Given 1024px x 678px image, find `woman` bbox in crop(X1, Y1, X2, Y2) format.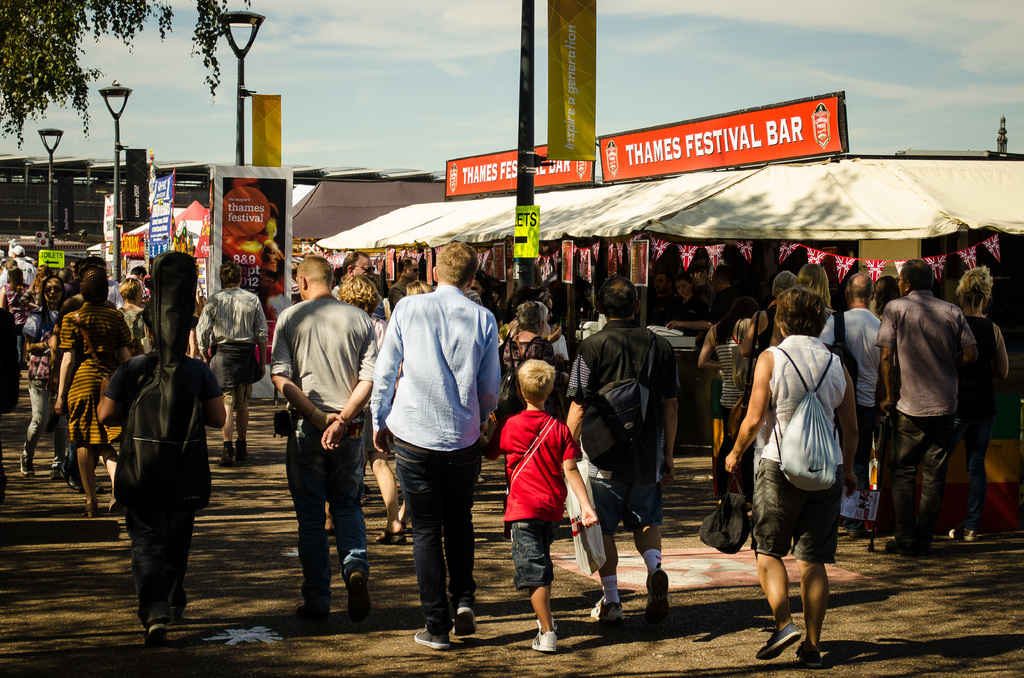
crop(113, 275, 149, 346).
